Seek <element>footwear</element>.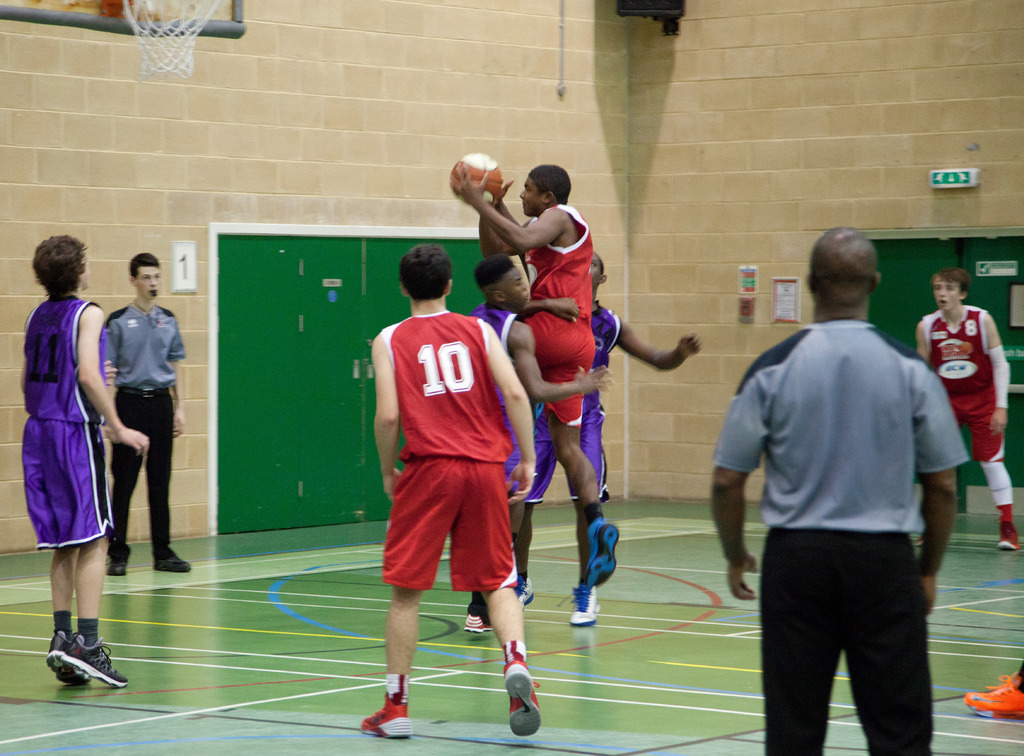
[x1=63, y1=633, x2=134, y2=691].
